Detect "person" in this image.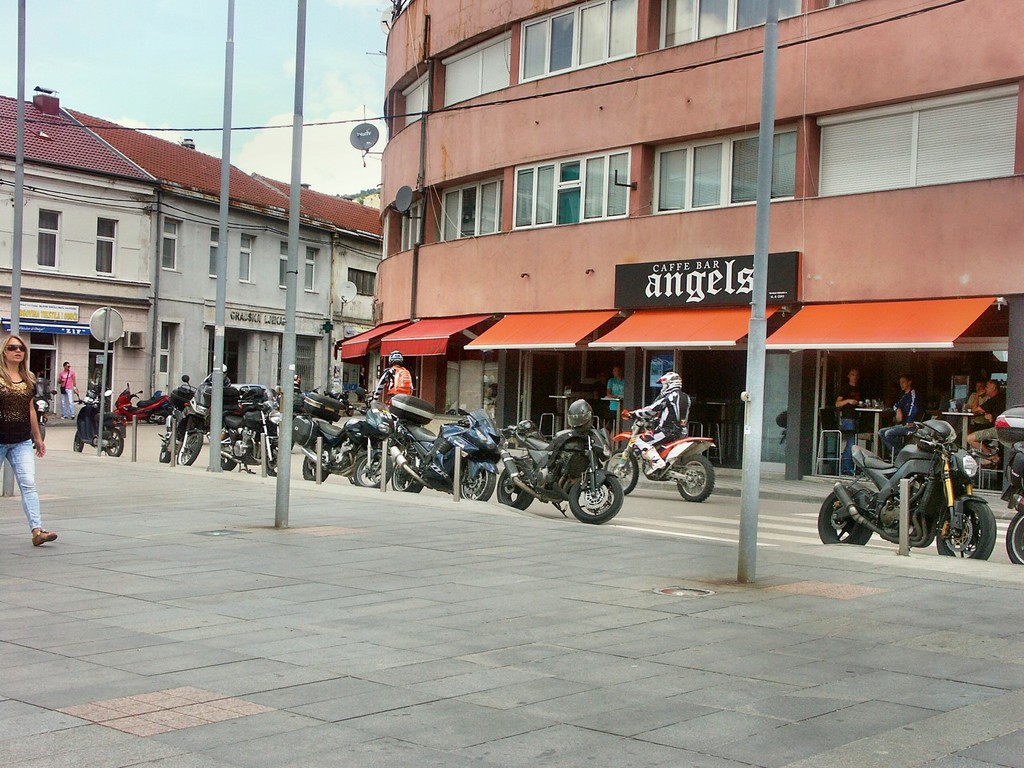
Detection: bbox=(619, 377, 698, 484).
